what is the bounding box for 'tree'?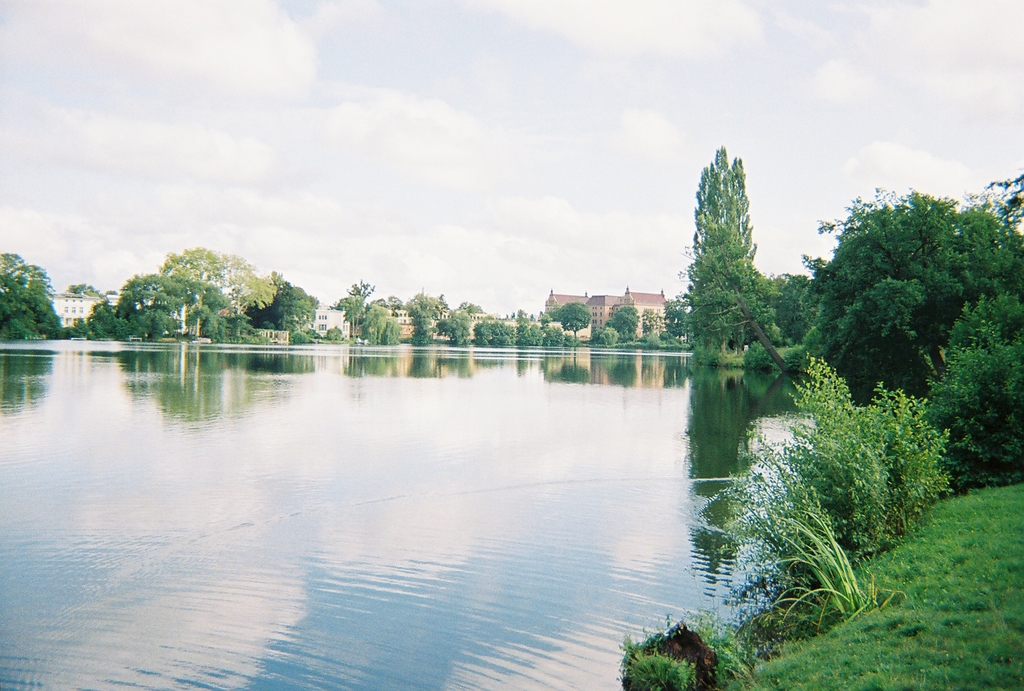
detection(660, 299, 690, 346).
